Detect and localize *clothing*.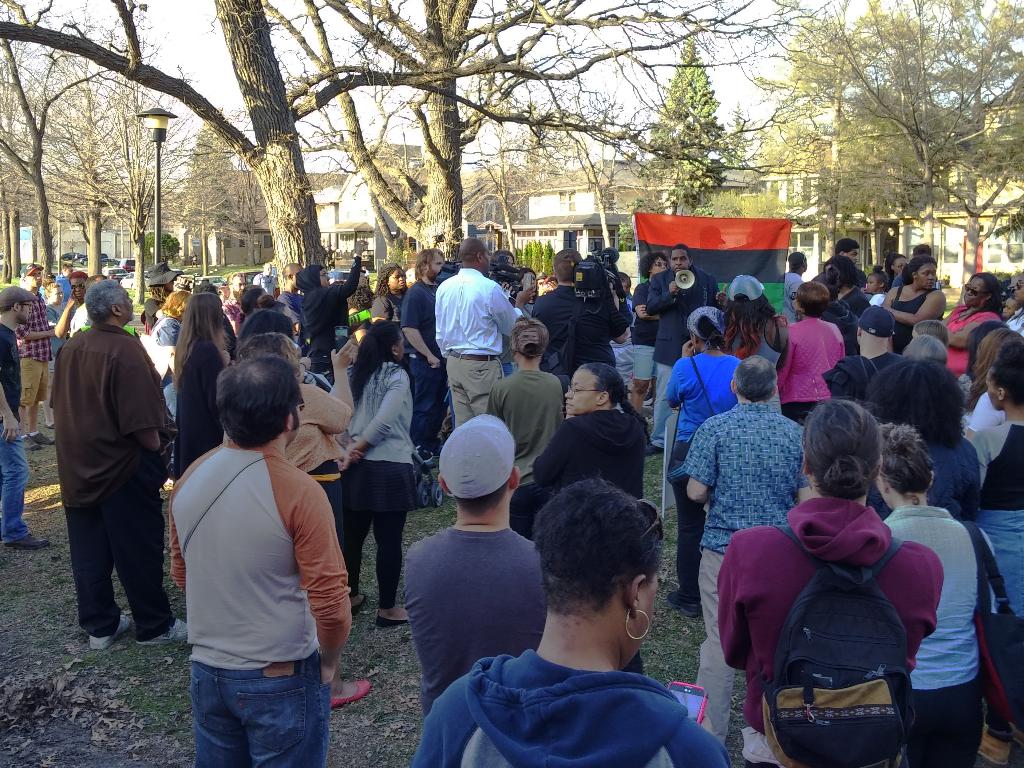
Localized at (x1=740, y1=318, x2=776, y2=373).
